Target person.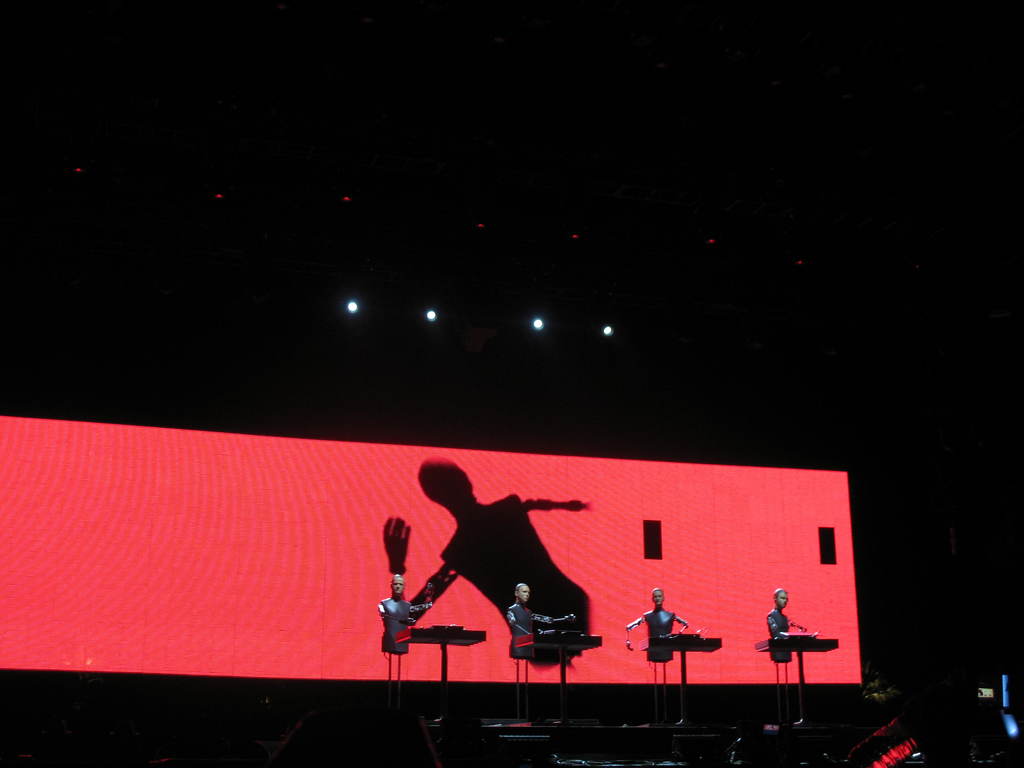
Target region: select_region(374, 571, 435, 696).
